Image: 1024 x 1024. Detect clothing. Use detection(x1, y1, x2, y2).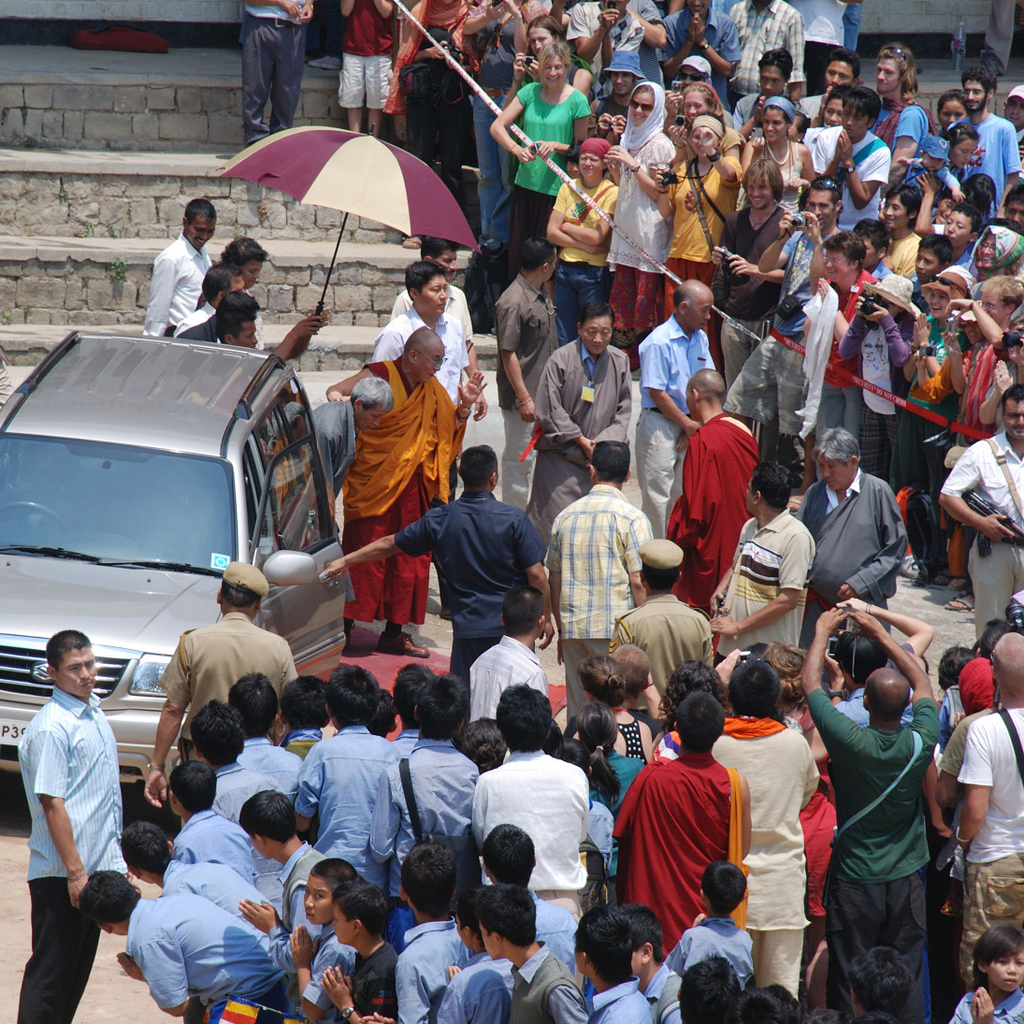
detection(810, 128, 890, 227).
